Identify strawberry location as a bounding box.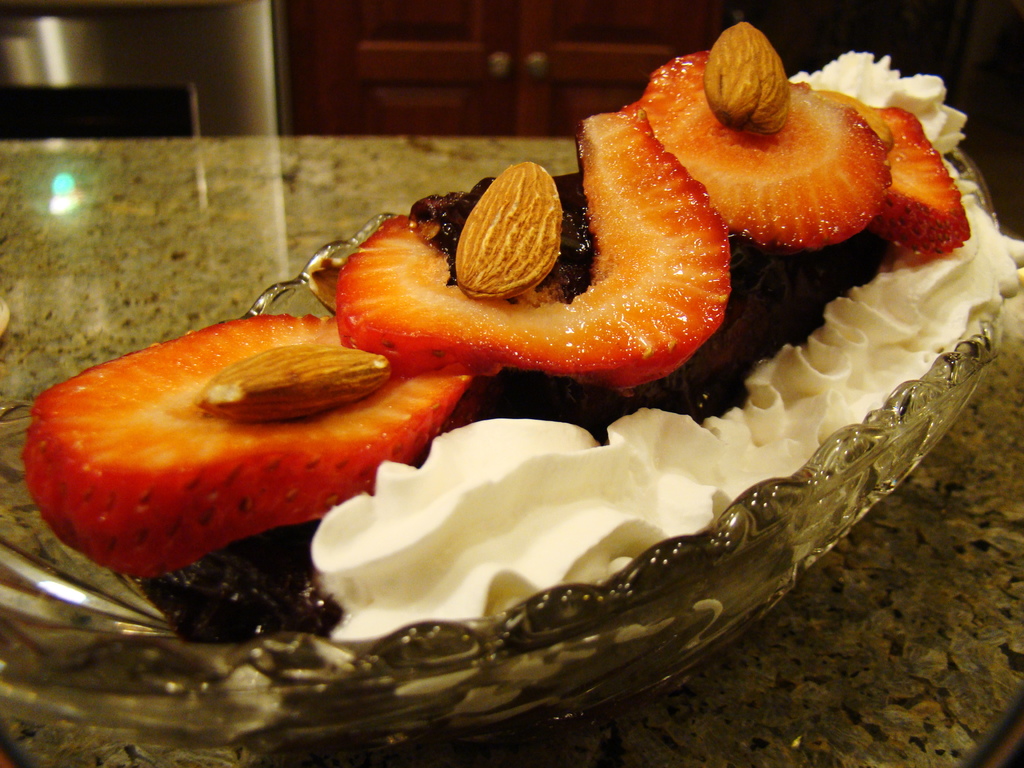
left=35, top=305, right=460, bottom=564.
